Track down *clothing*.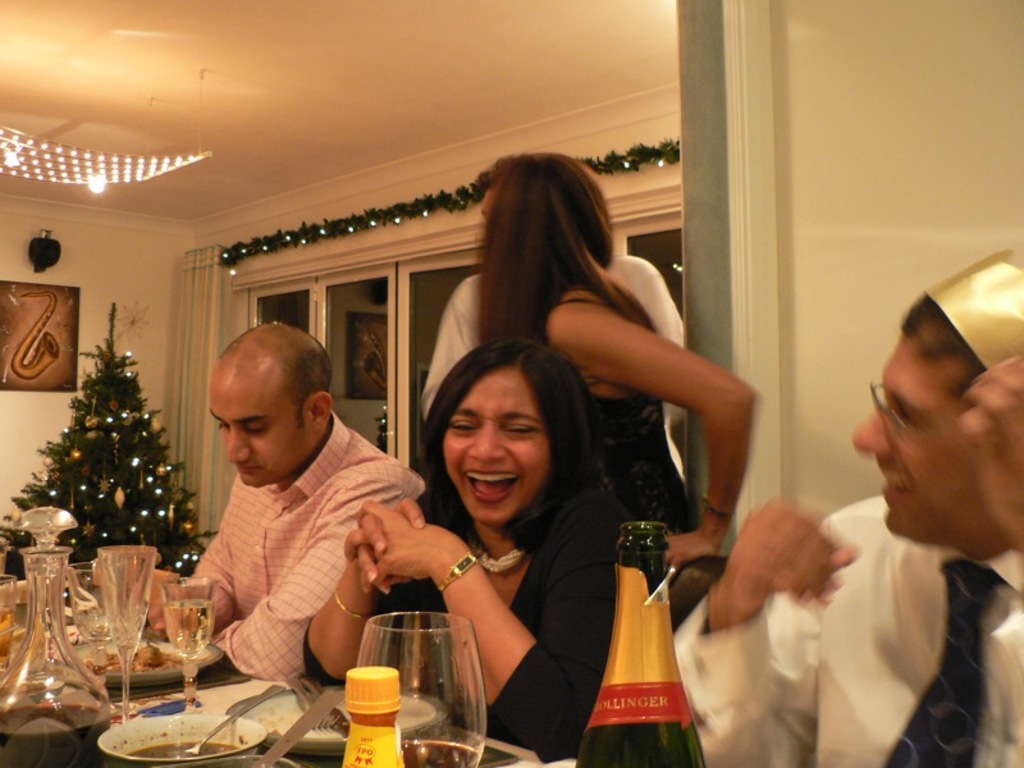
Tracked to <box>561,294,692,576</box>.
